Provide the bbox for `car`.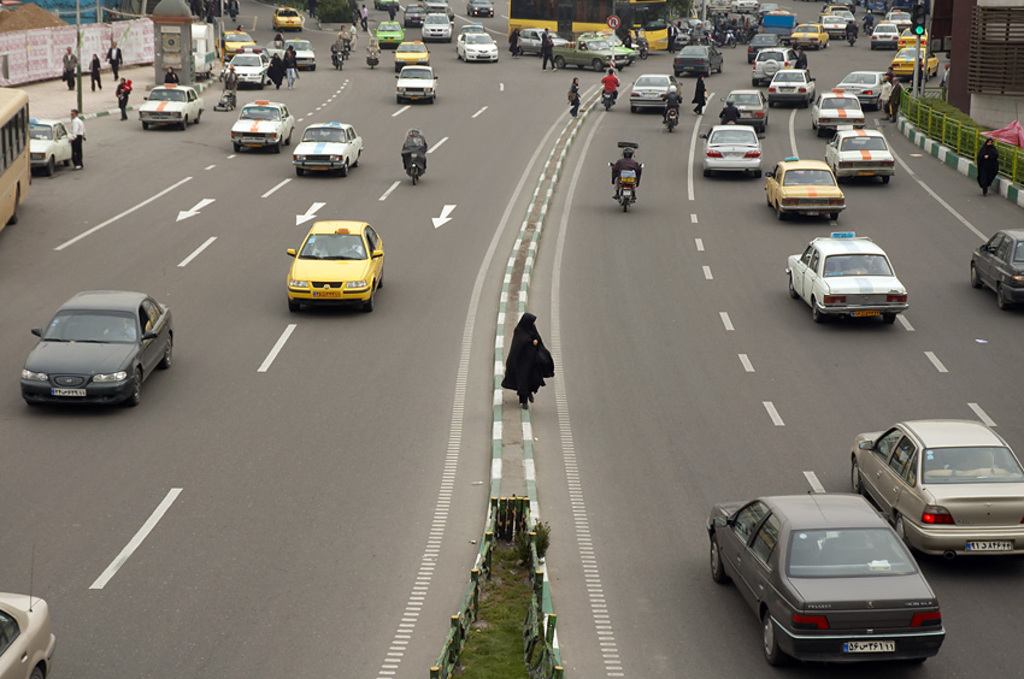
823/122/904/189.
